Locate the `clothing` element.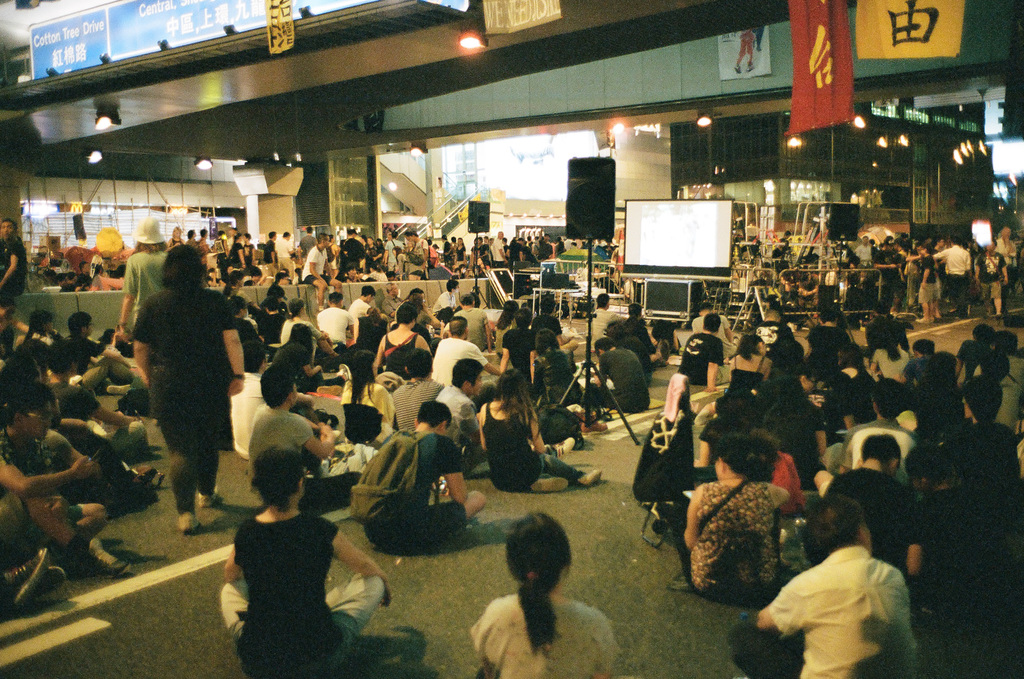
Element bbox: rect(931, 420, 1021, 509).
